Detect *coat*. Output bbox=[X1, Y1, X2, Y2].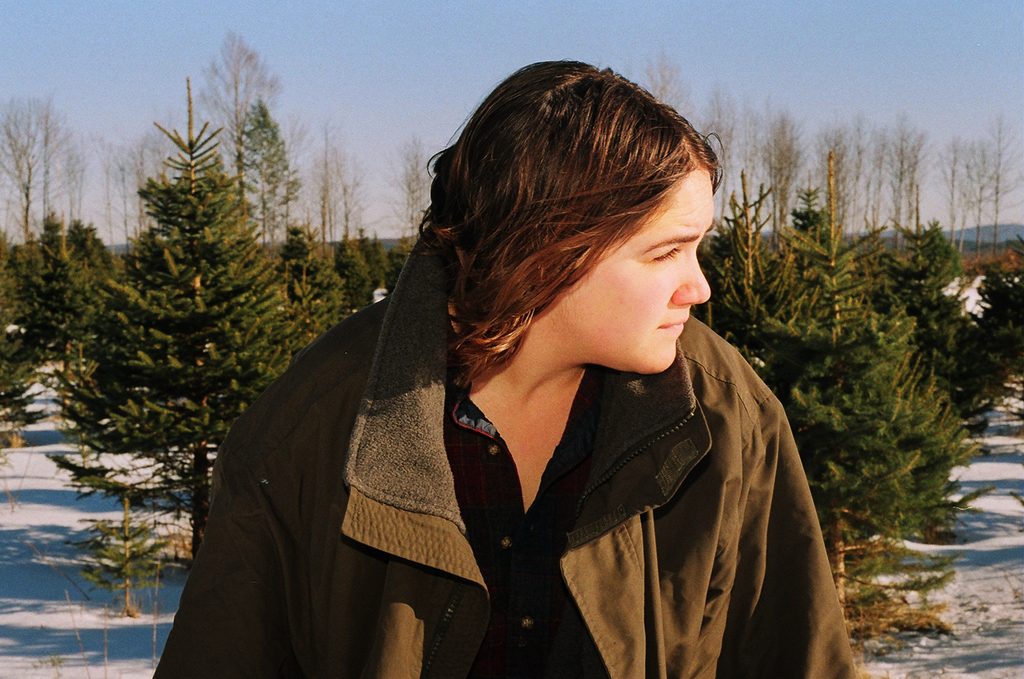
bbox=[149, 196, 858, 678].
